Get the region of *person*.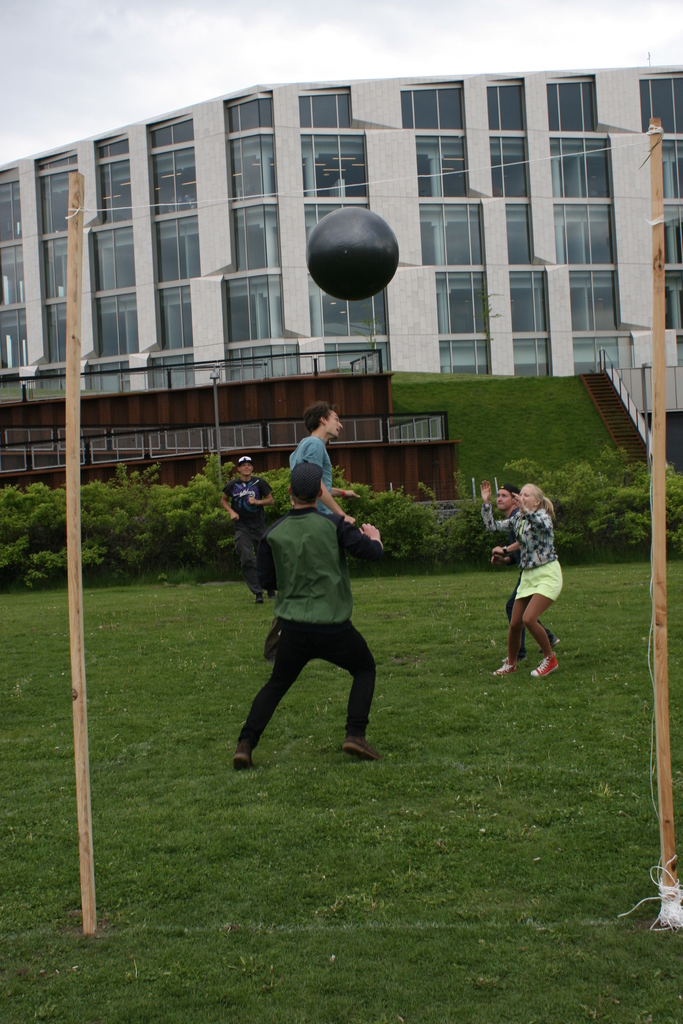
[215,449,277,607].
